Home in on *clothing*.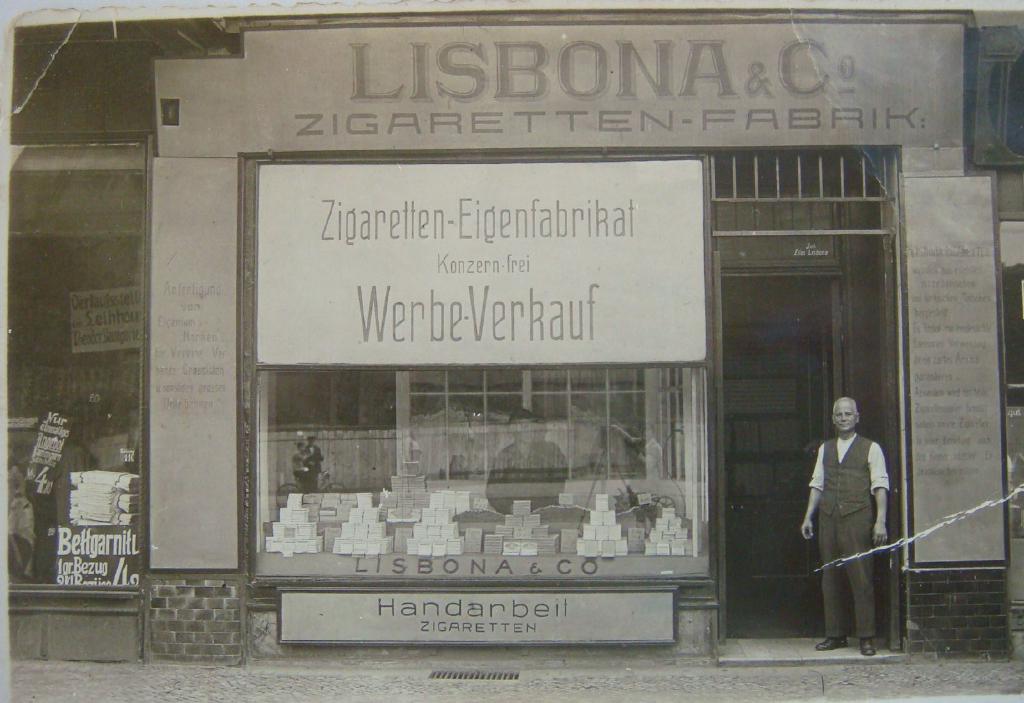
Homed in at [x1=302, y1=443, x2=321, y2=494].
